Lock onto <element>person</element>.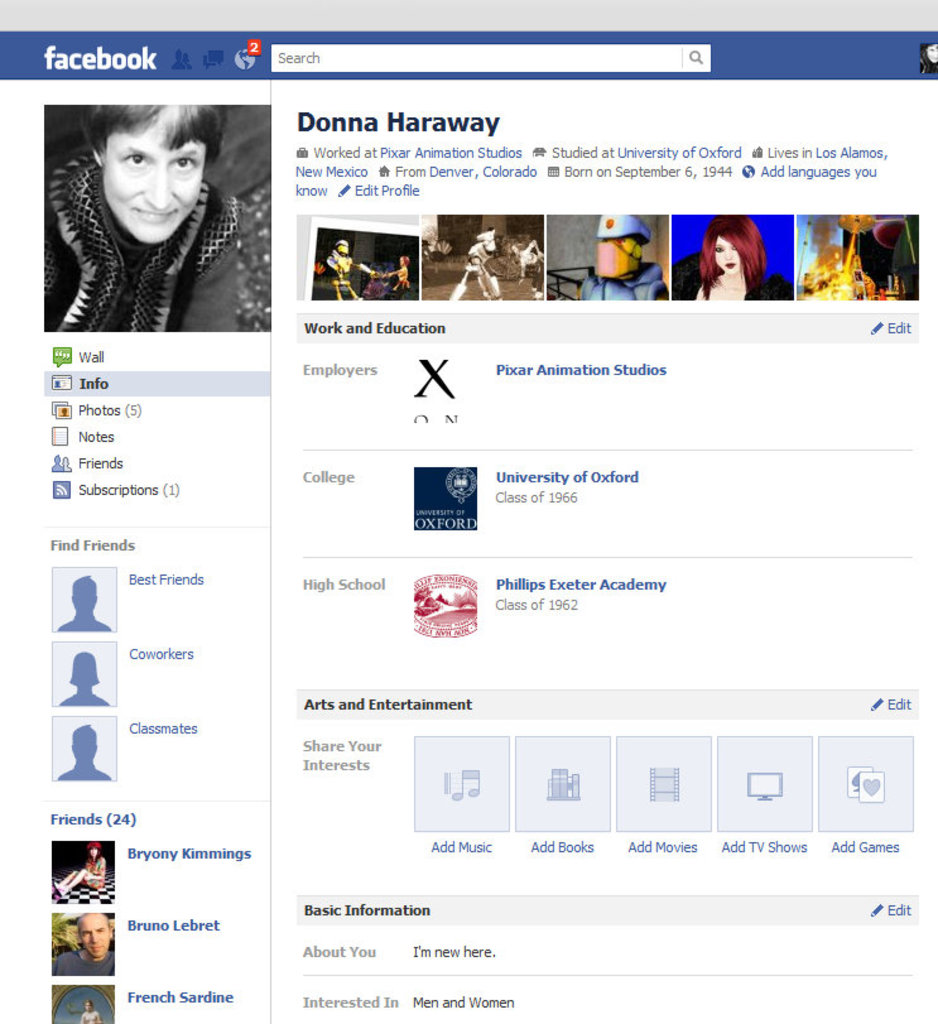
Locked: left=58, top=907, right=114, bottom=986.
